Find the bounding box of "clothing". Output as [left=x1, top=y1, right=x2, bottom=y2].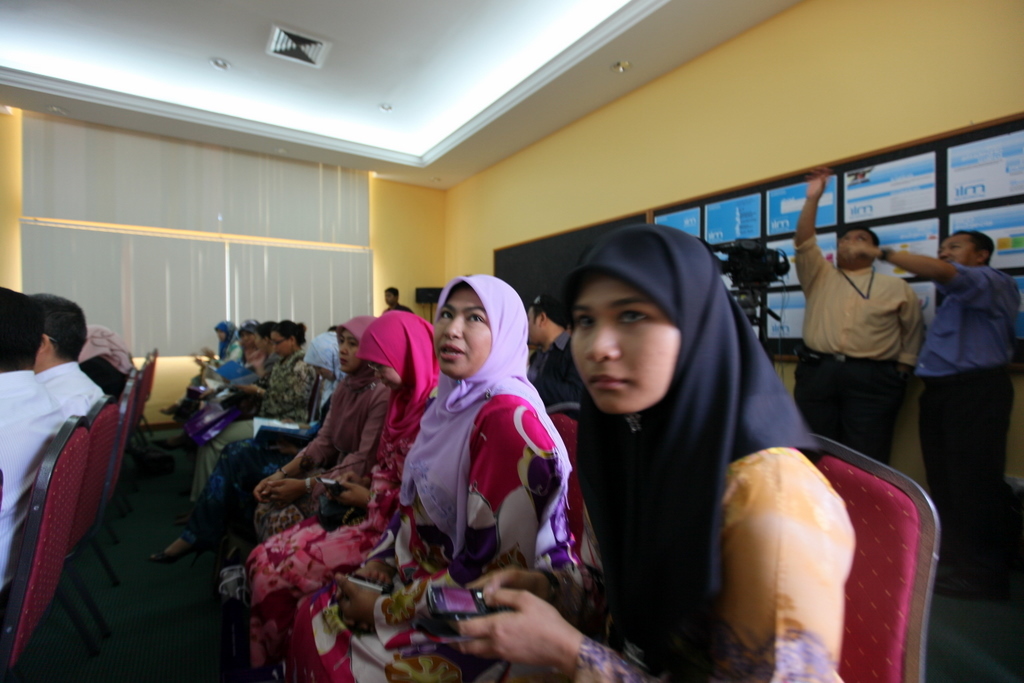
[left=907, top=268, right=1022, bottom=577].
